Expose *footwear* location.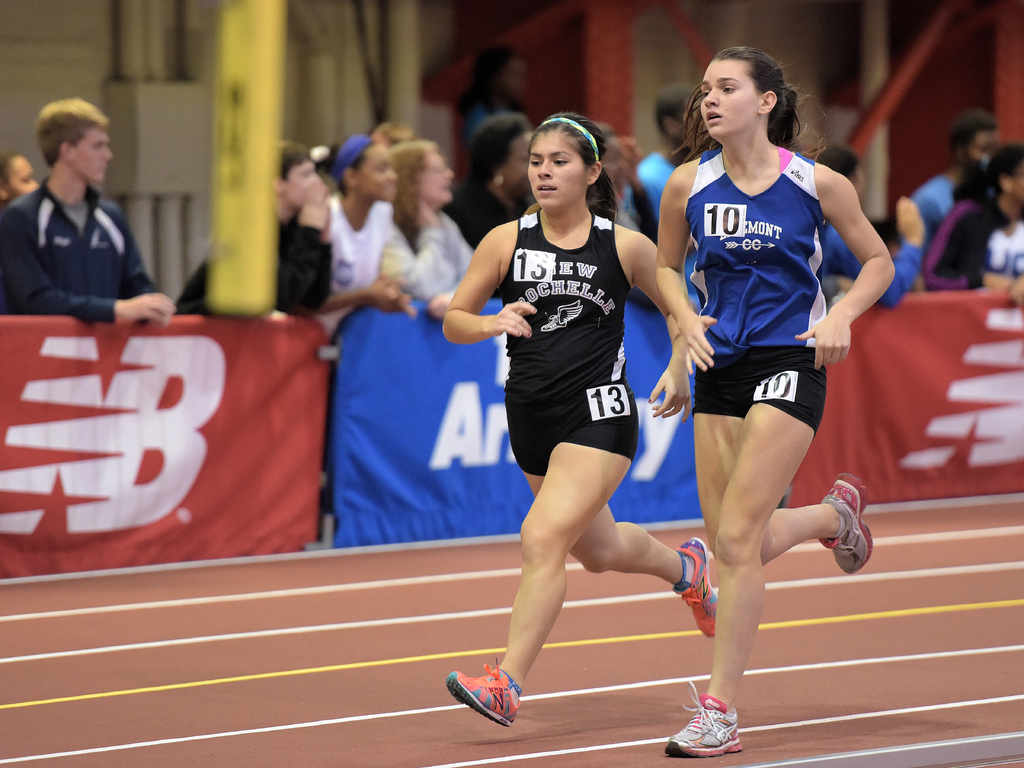
Exposed at x1=671, y1=532, x2=723, y2=641.
